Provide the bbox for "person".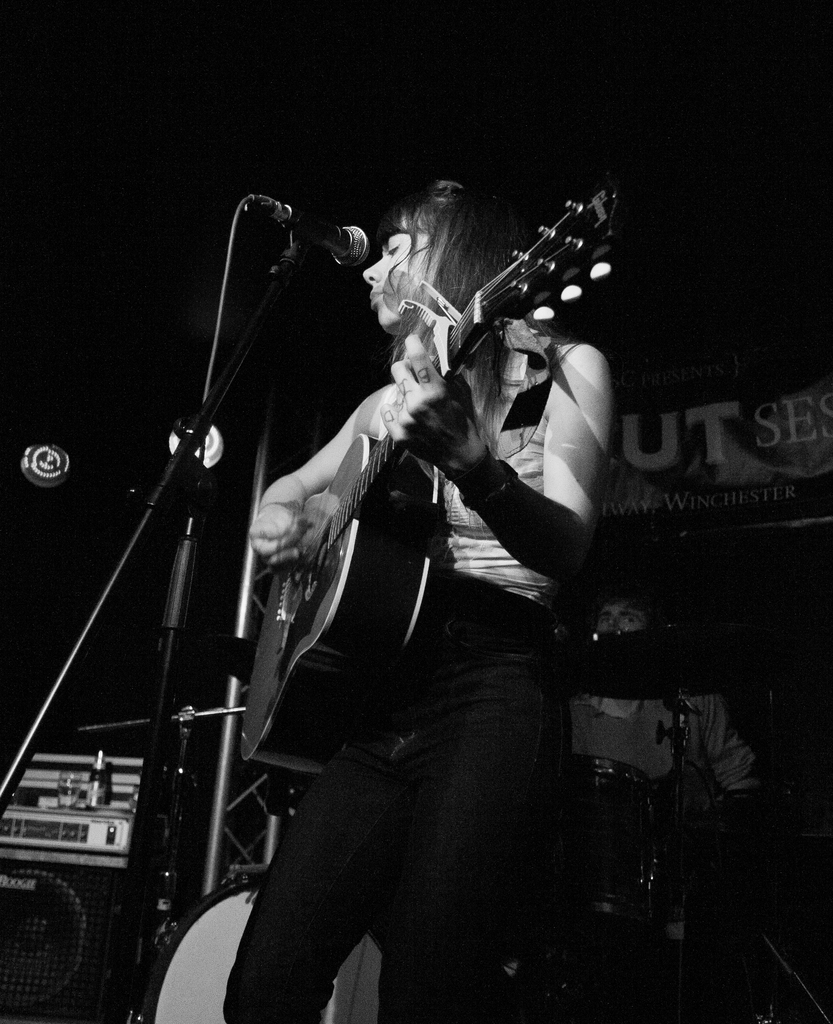
box=[557, 584, 765, 1023].
